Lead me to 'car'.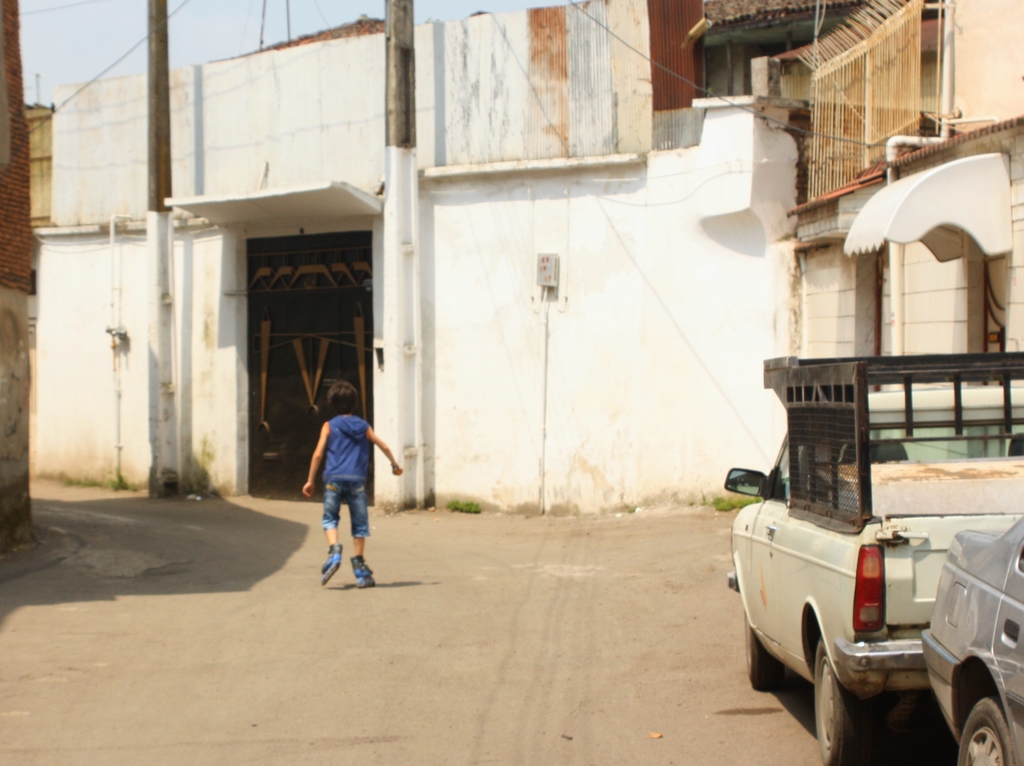
Lead to (left=920, top=511, right=1023, bottom=765).
